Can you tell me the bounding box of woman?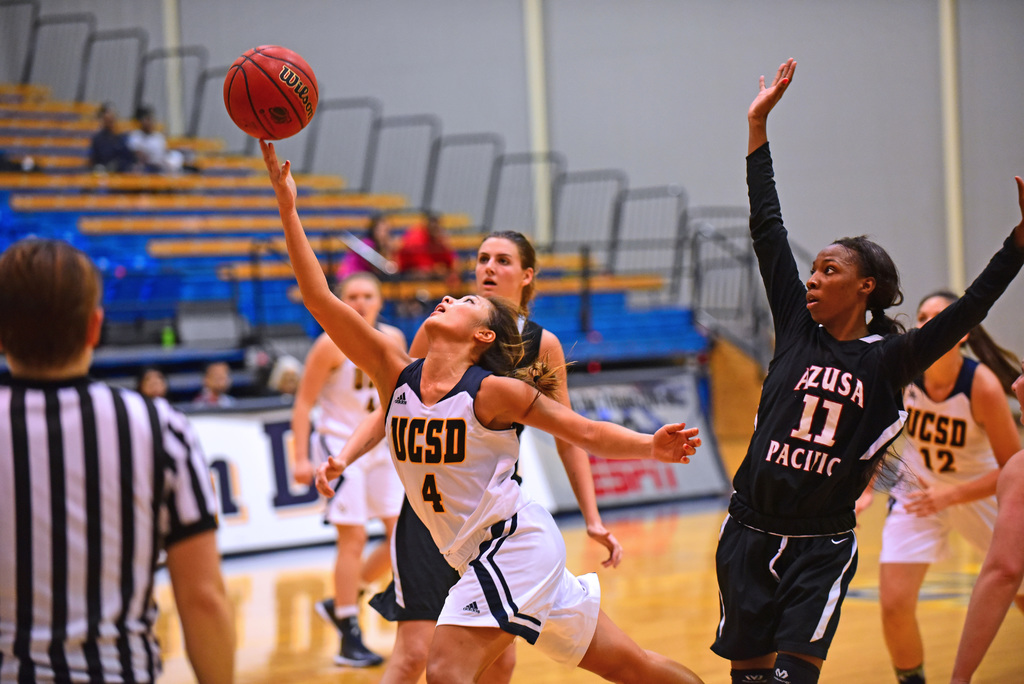
BBox(851, 290, 1023, 683).
